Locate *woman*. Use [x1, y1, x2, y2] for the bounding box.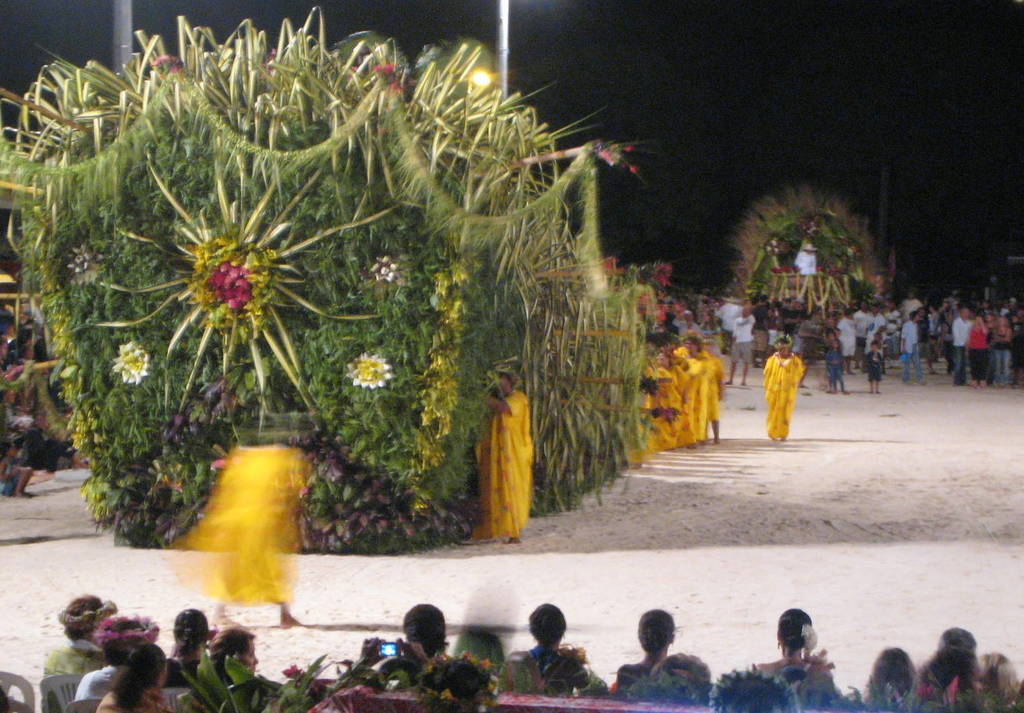
[654, 355, 684, 447].
